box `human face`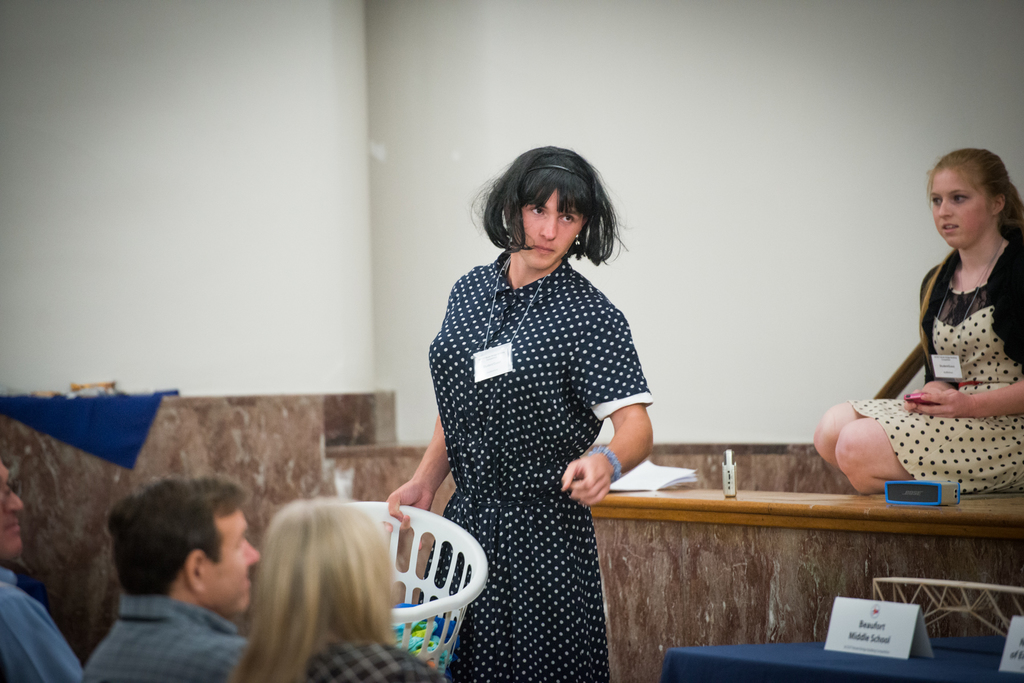
{"left": 929, "top": 170, "right": 991, "bottom": 248}
